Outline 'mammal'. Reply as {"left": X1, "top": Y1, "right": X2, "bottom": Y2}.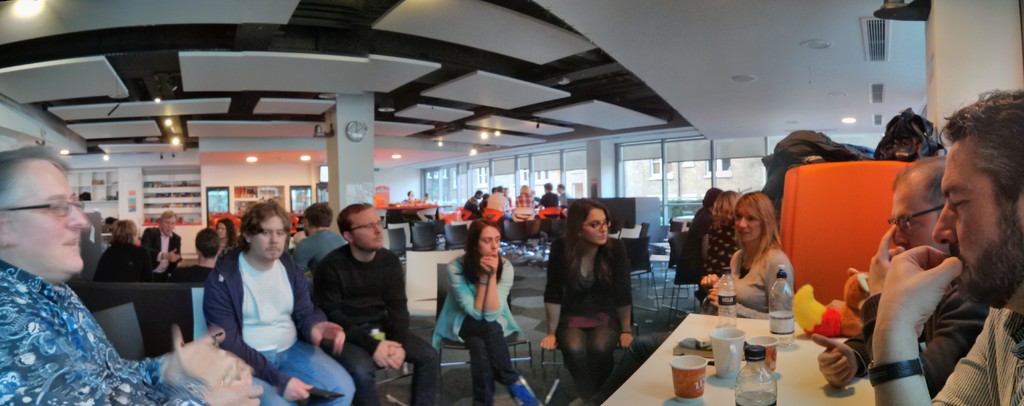
{"left": 514, "top": 183, "right": 535, "bottom": 218}.
